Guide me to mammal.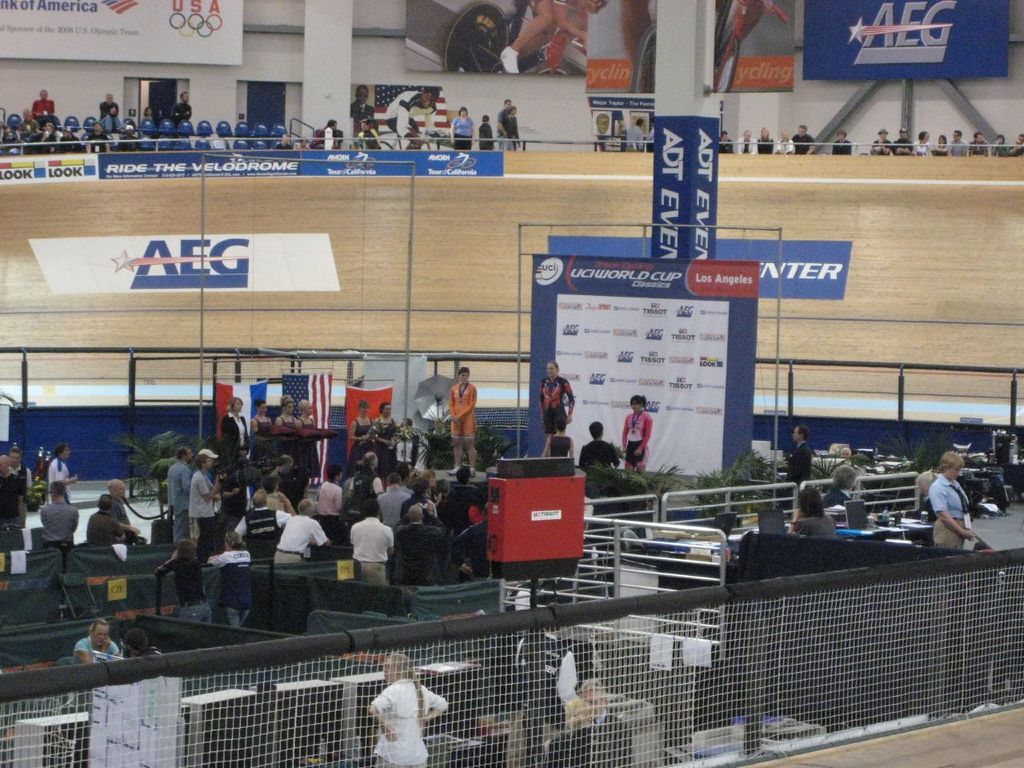
Guidance: detection(240, 486, 302, 558).
